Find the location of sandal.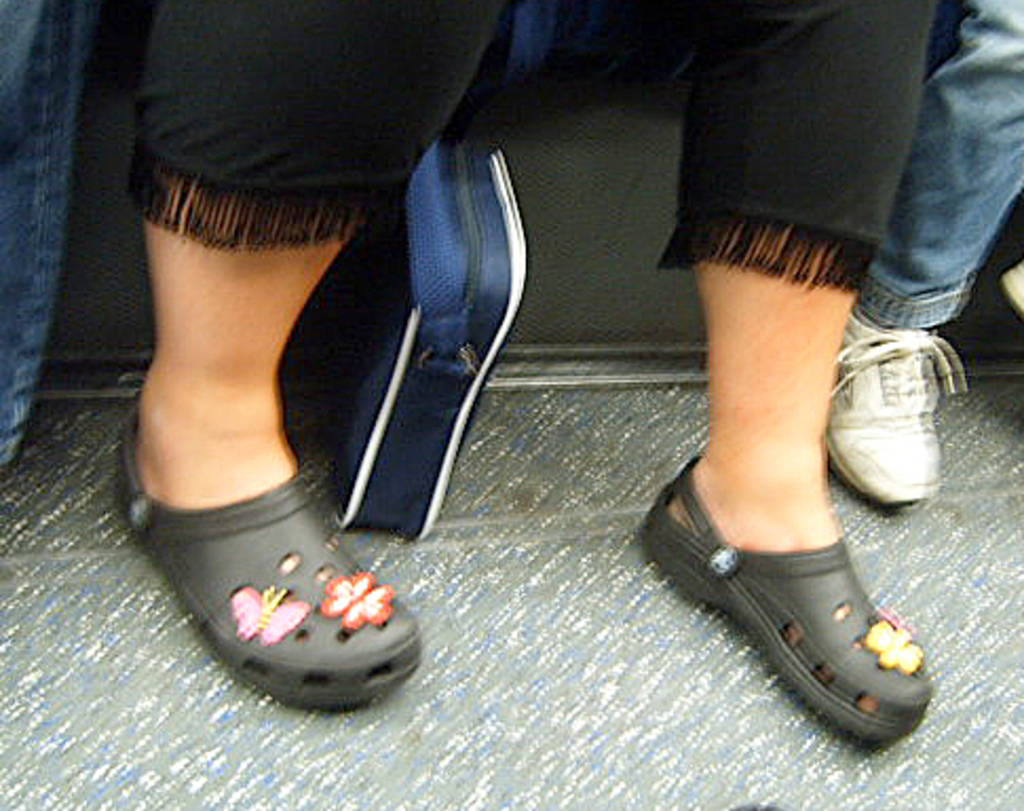
Location: bbox=(110, 414, 431, 705).
